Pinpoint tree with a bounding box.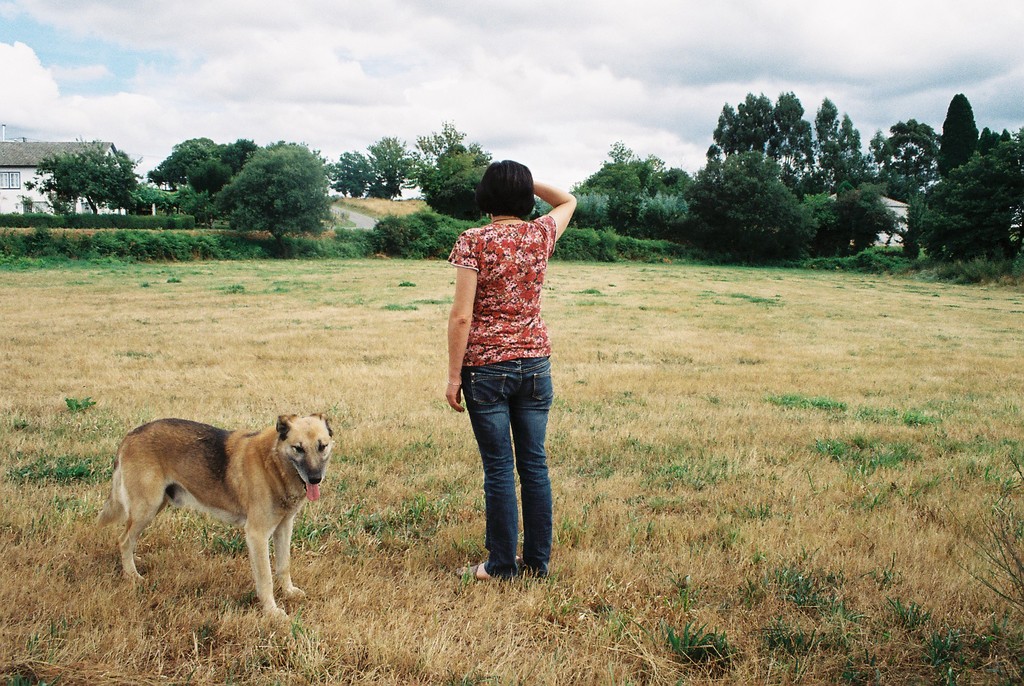
bbox=[909, 127, 1023, 272].
